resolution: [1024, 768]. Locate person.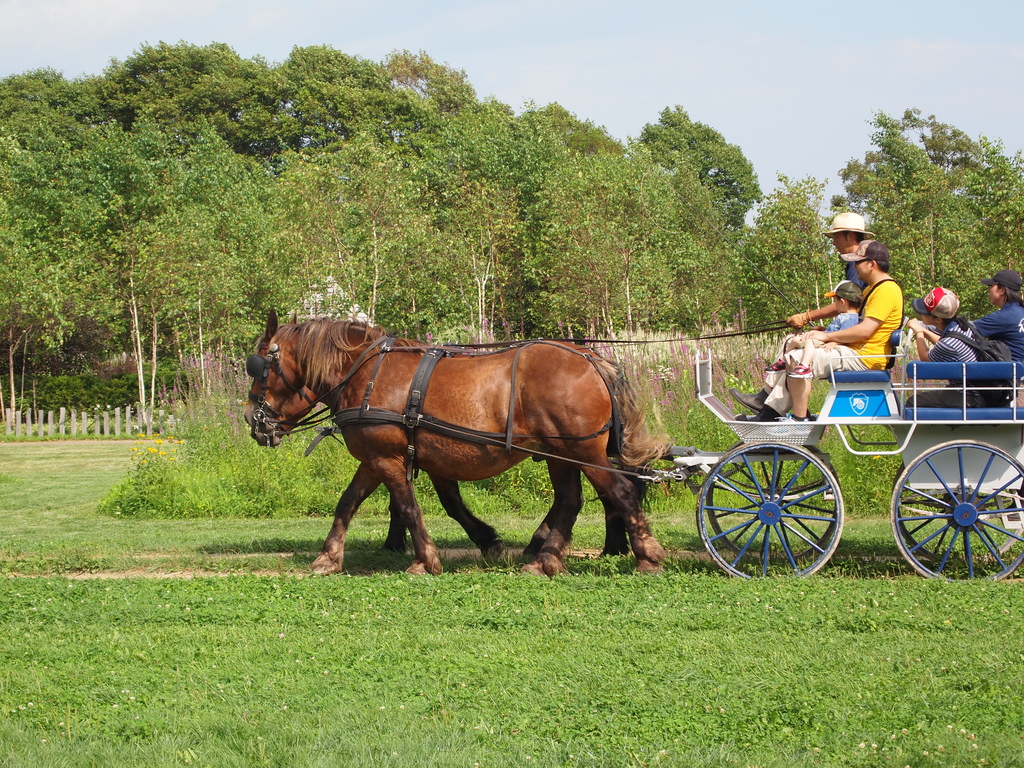
902:281:990:394.
